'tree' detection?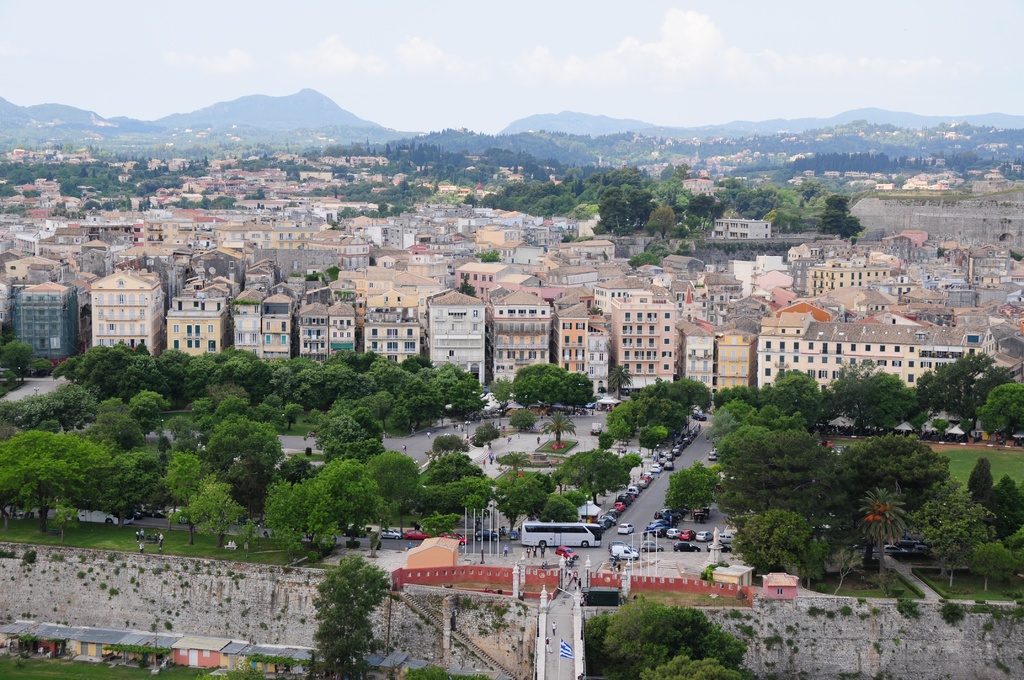
x1=49 y1=382 x2=94 y2=430
